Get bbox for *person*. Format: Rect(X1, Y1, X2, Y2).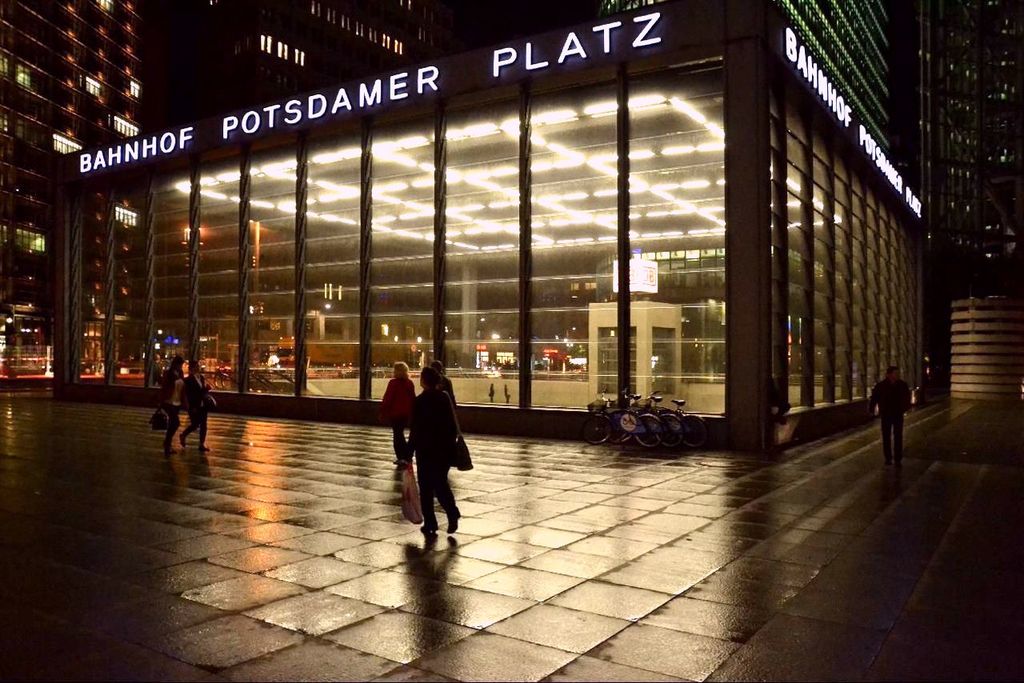
Rect(864, 364, 917, 468).
